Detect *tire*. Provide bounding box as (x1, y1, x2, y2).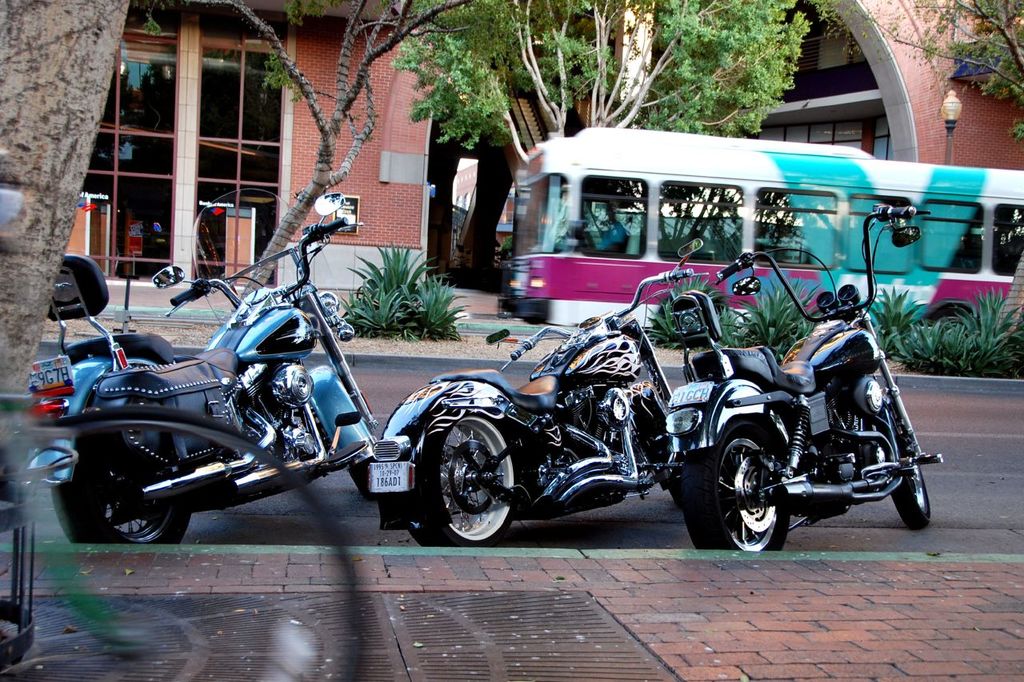
(682, 422, 792, 552).
